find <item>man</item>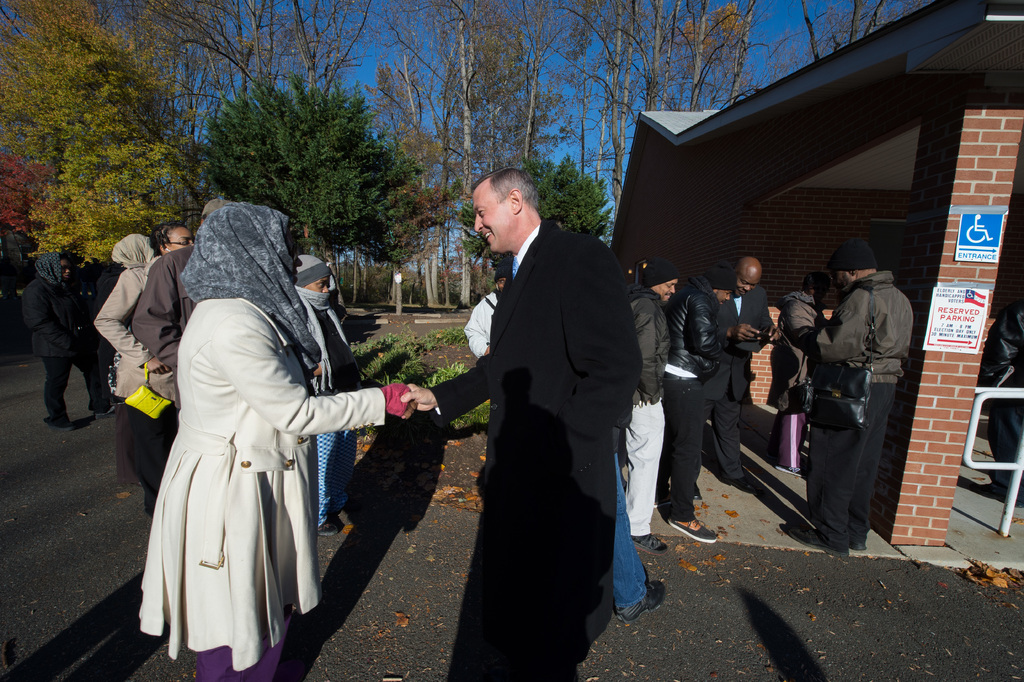
select_region(662, 259, 736, 543)
